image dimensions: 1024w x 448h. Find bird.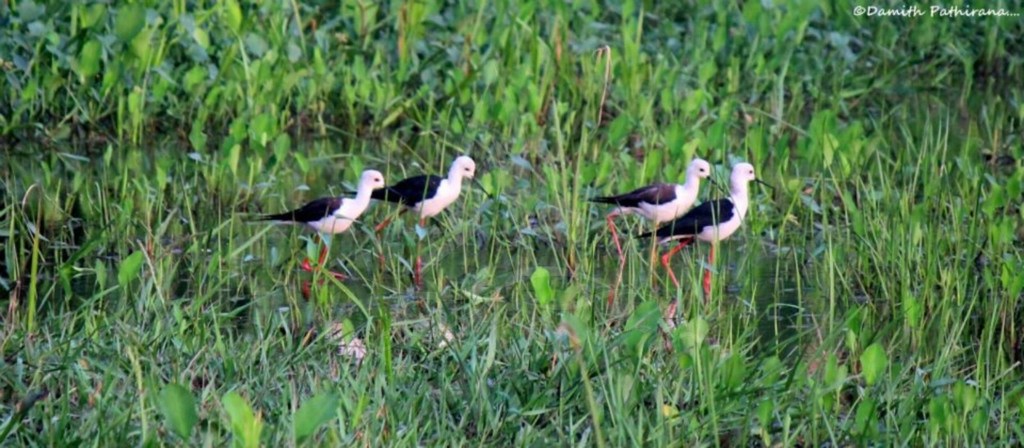
bbox=[635, 161, 775, 325].
